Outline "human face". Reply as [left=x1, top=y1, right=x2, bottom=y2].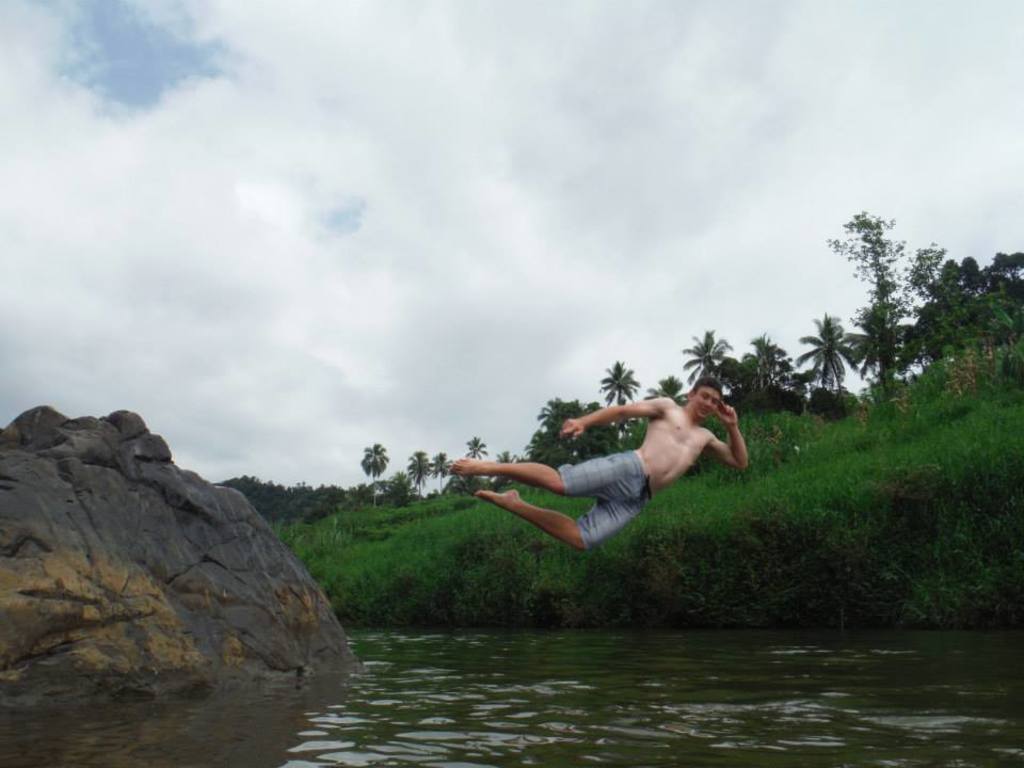
[left=691, top=387, right=723, bottom=420].
